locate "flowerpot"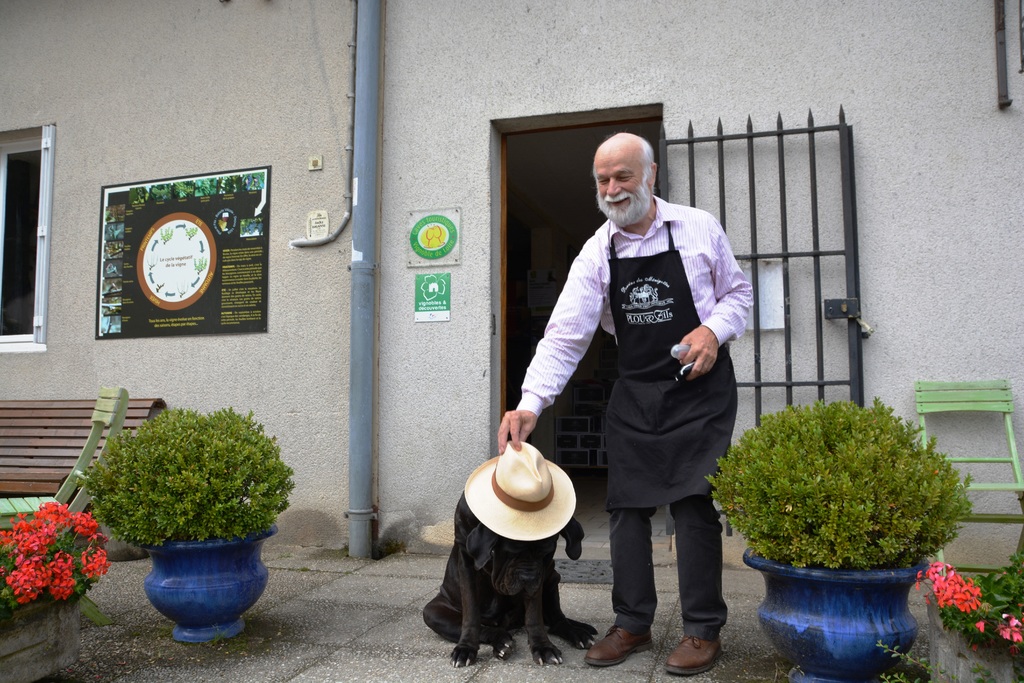
select_region(144, 532, 279, 647)
